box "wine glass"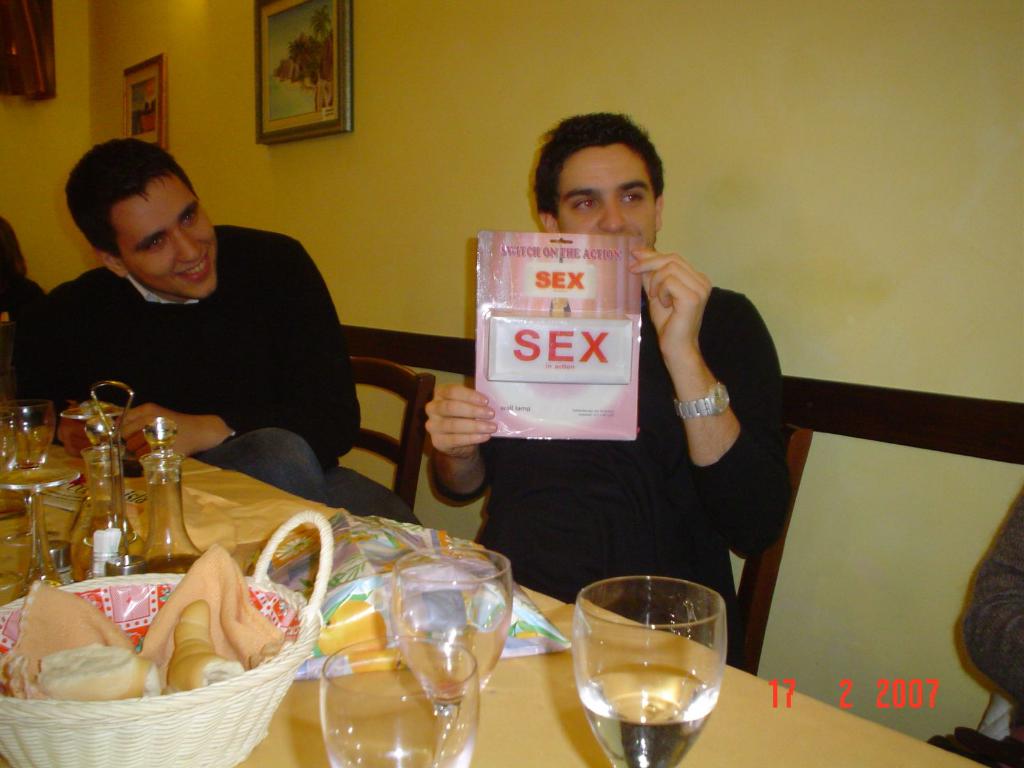
573,573,724,767
